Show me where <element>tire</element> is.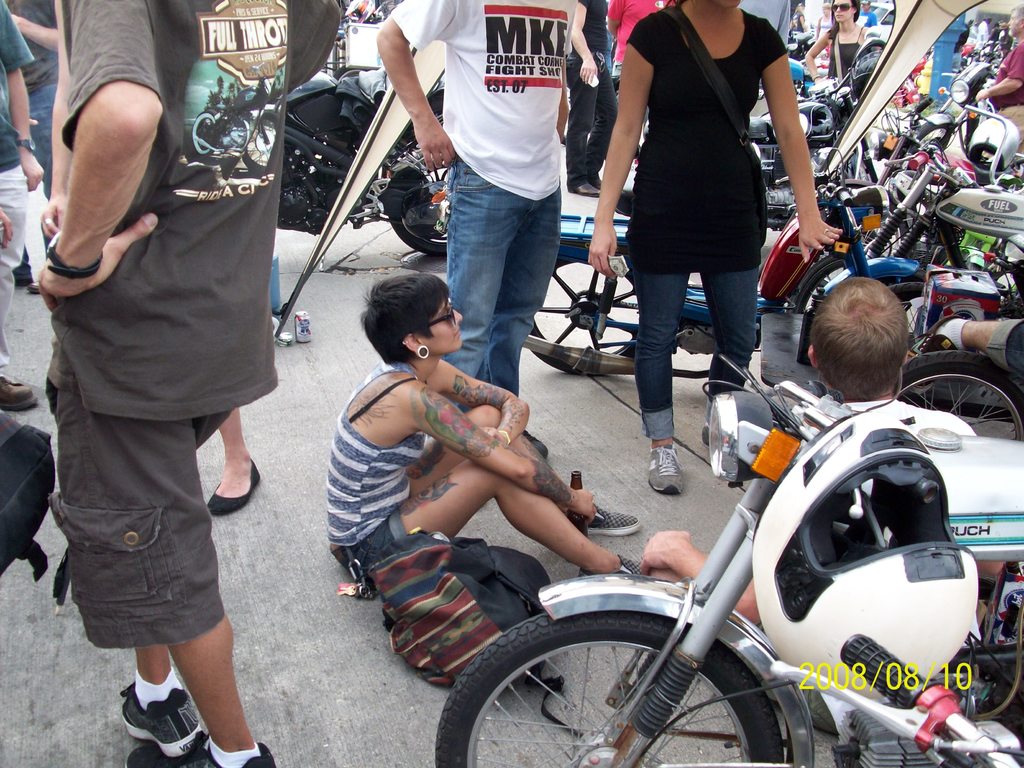
<element>tire</element> is at (885,283,924,342).
